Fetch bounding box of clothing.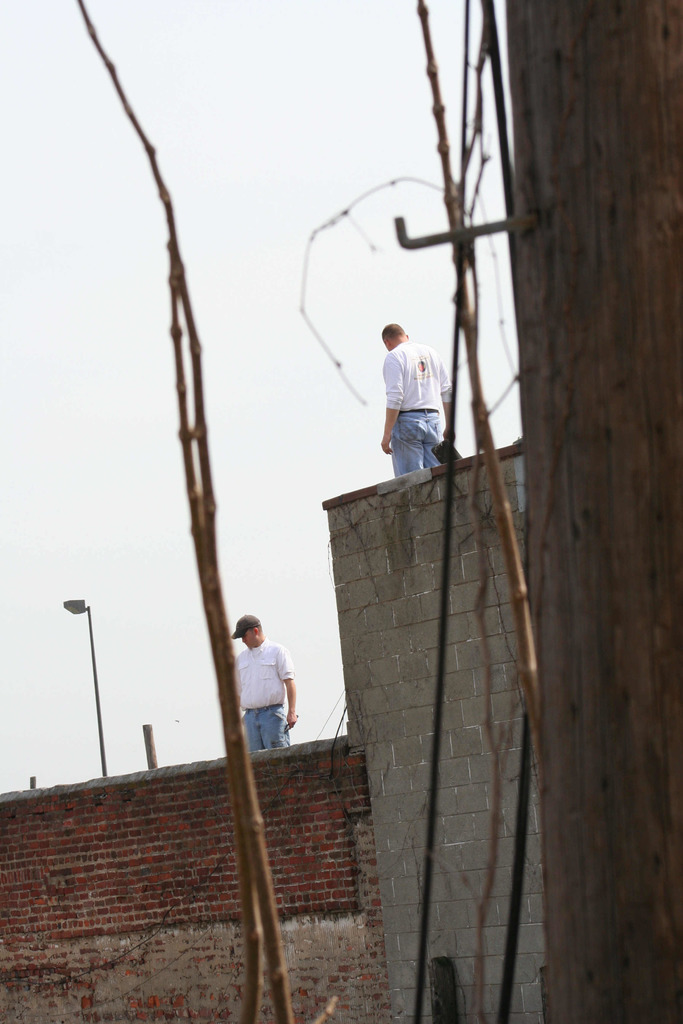
Bbox: crop(371, 319, 448, 465).
